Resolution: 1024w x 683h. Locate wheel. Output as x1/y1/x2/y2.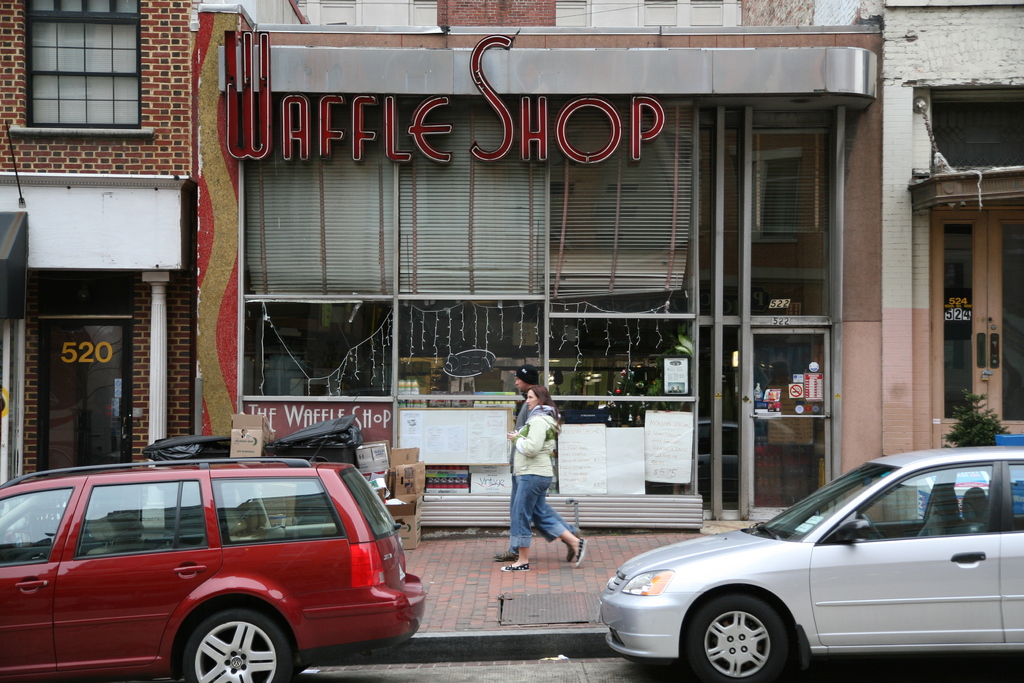
862/511/881/547.
